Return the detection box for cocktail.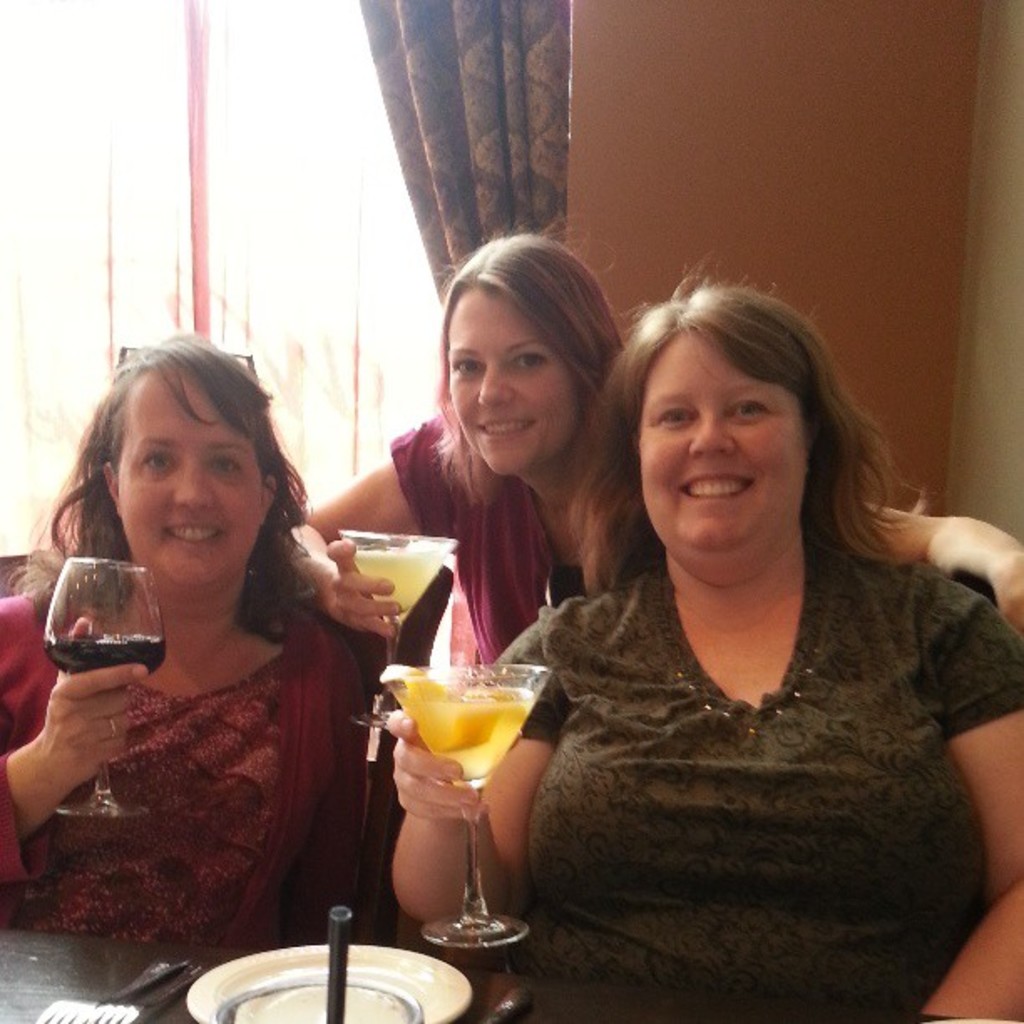
(338, 527, 465, 730).
